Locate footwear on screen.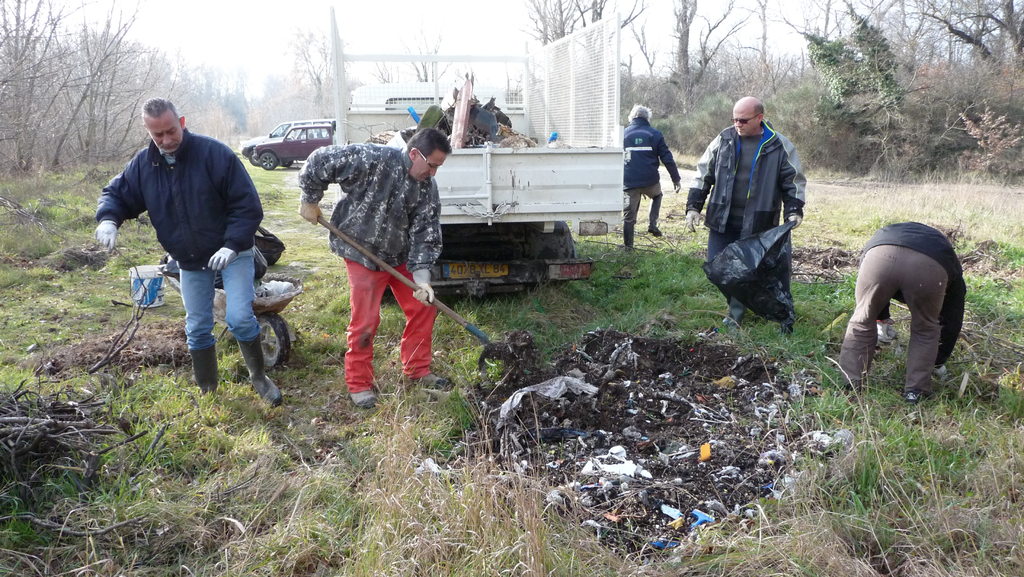
On screen at (650,220,673,241).
